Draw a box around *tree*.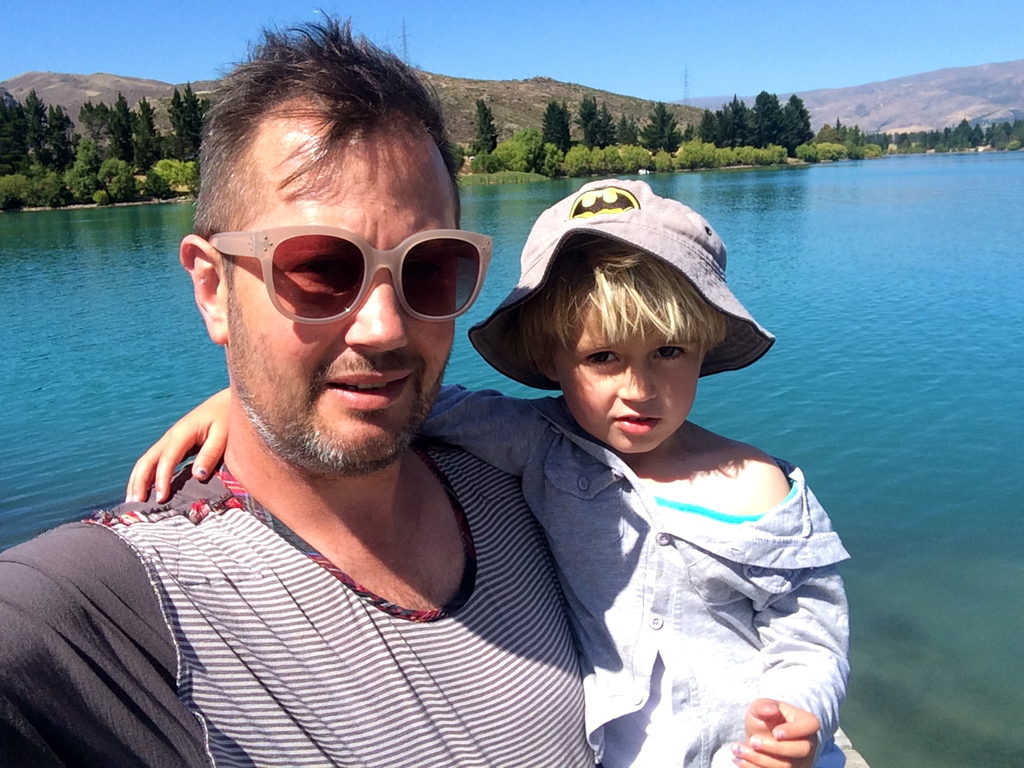
crop(794, 142, 816, 162).
